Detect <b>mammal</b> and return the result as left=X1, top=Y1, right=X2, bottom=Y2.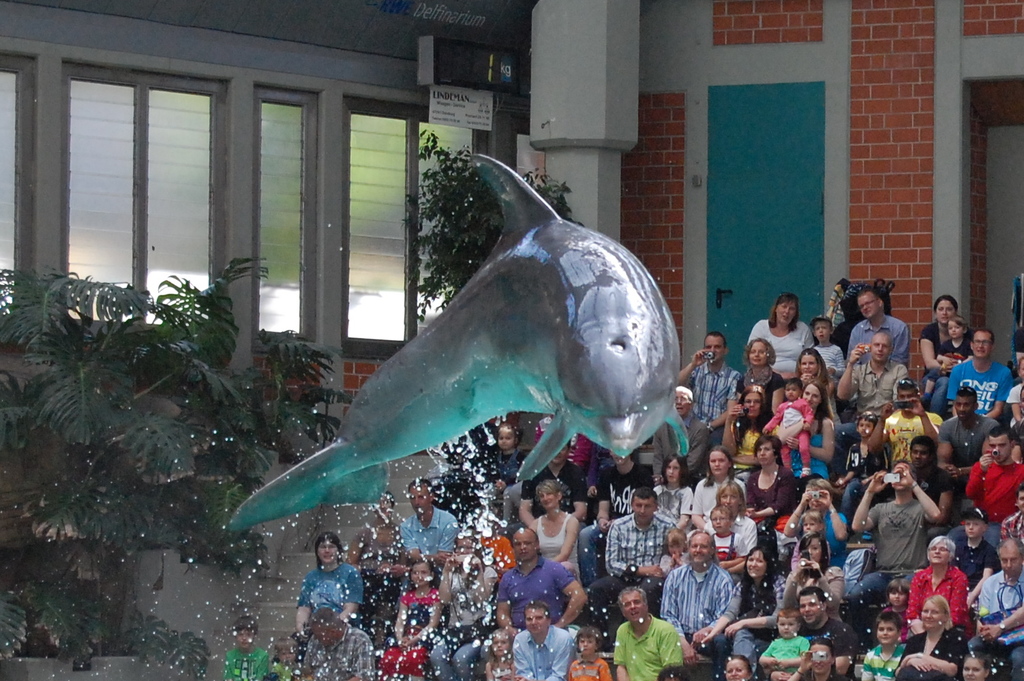
left=703, top=481, right=755, bottom=557.
